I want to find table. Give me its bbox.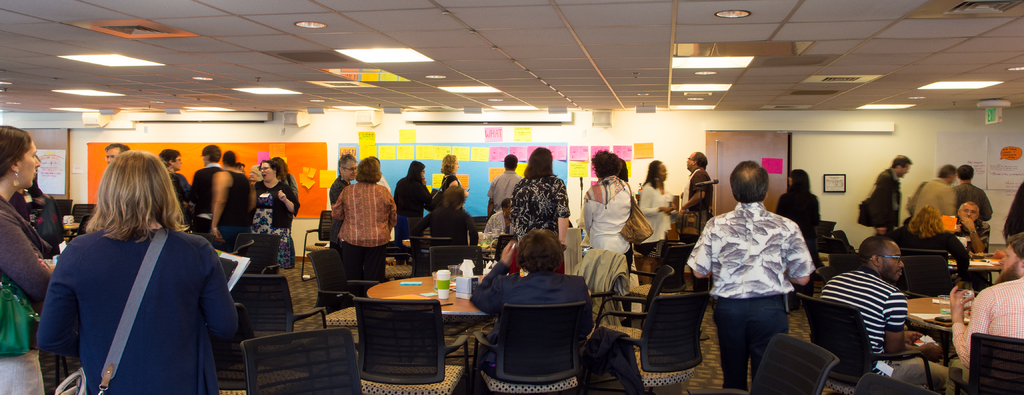
(x1=901, y1=290, x2=972, y2=343).
